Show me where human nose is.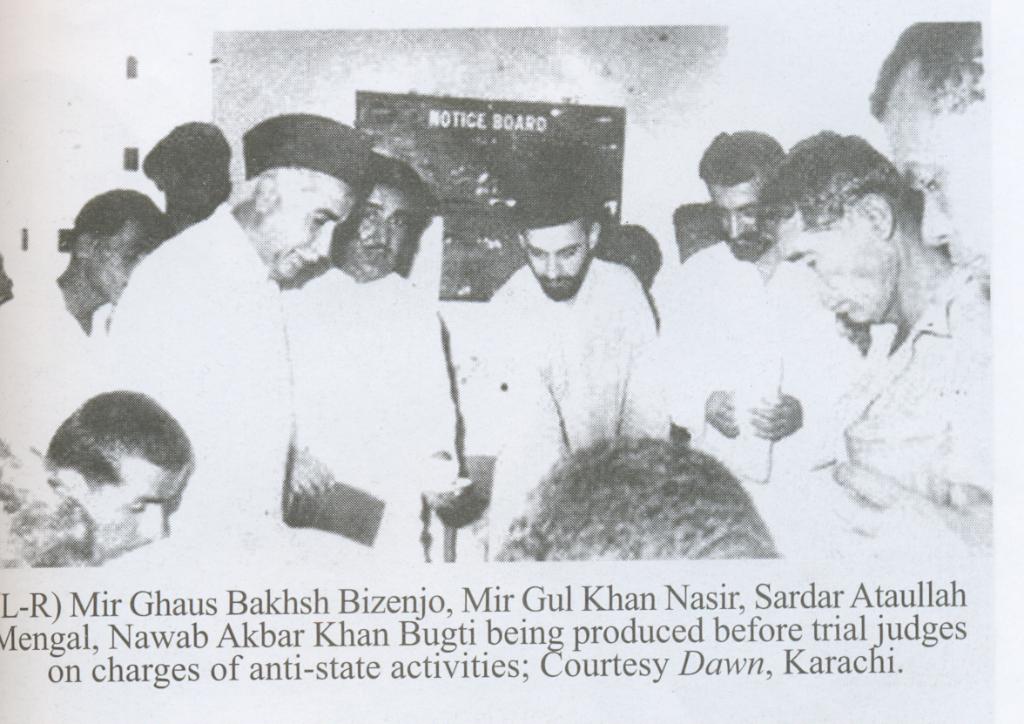
human nose is at bbox=[312, 224, 333, 255].
